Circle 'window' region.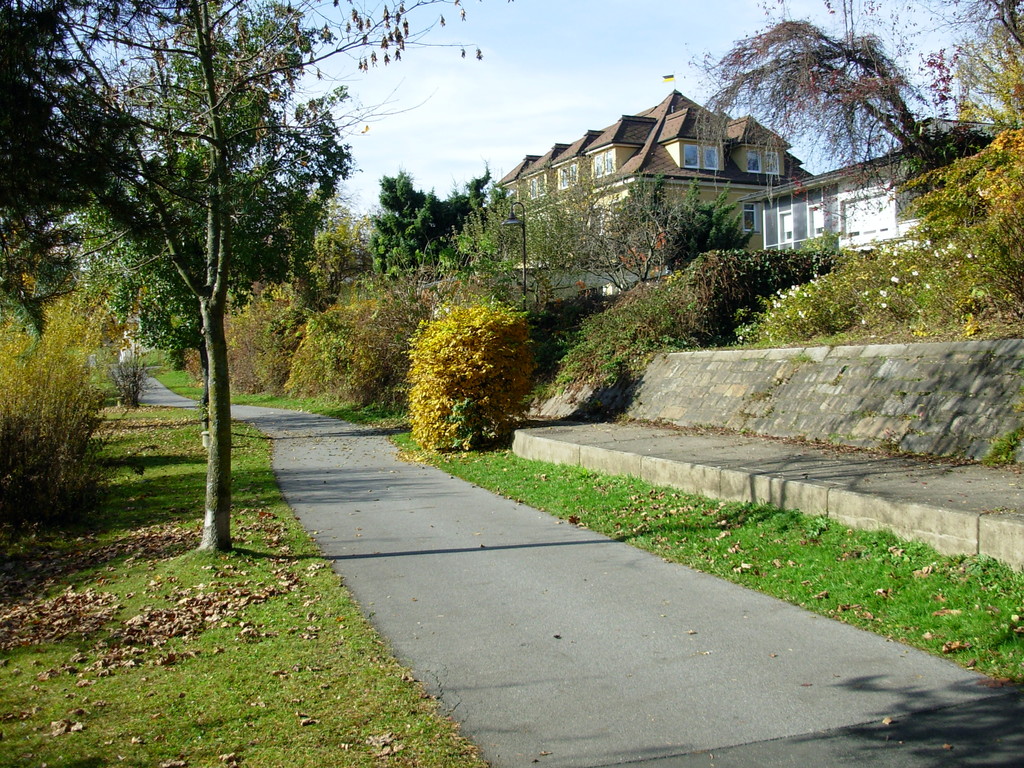
Region: [left=526, top=174, right=546, bottom=200].
